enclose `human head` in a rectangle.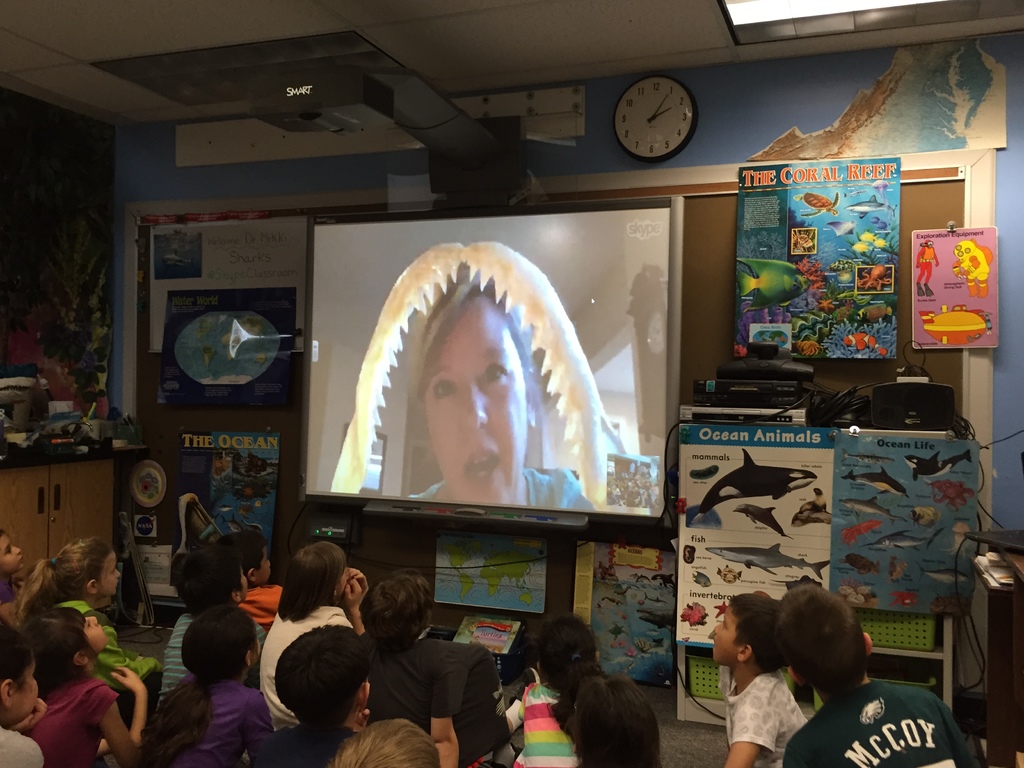
276/620/372/717.
